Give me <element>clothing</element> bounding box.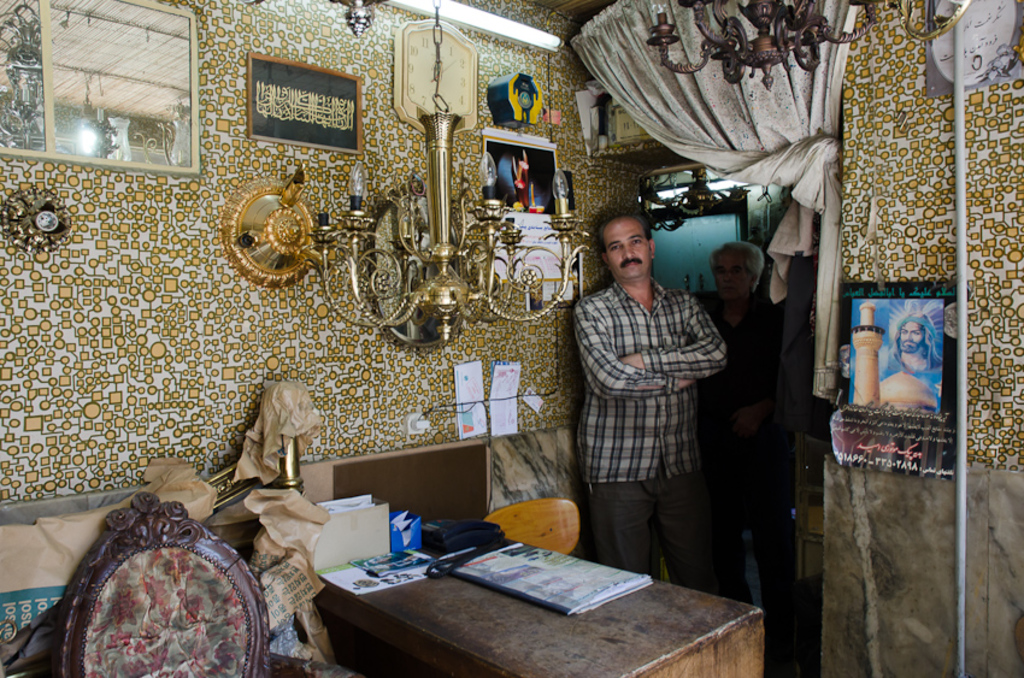
690:279:819:612.
